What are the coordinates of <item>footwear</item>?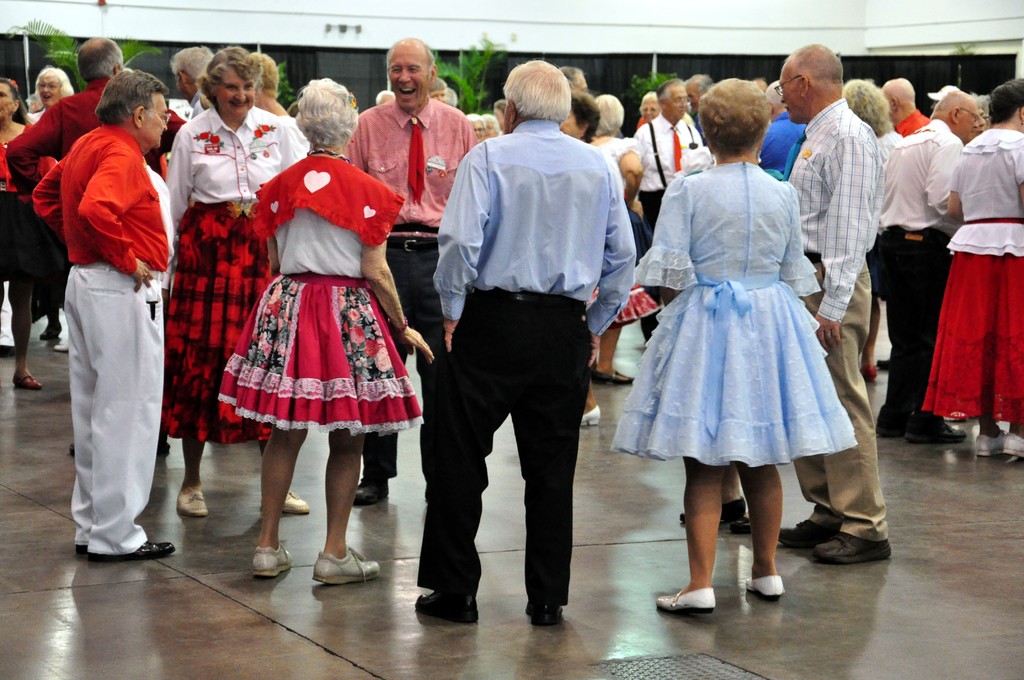
left=678, top=496, right=746, bottom=522.
